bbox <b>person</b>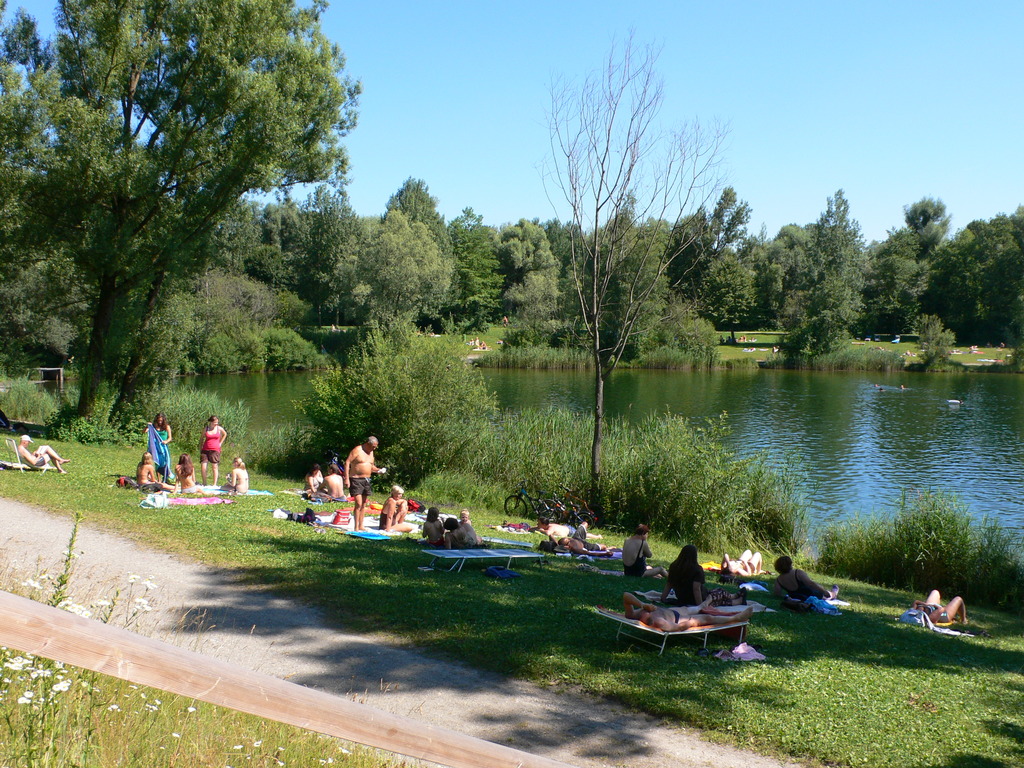
box(137, 451, 157, 487)
